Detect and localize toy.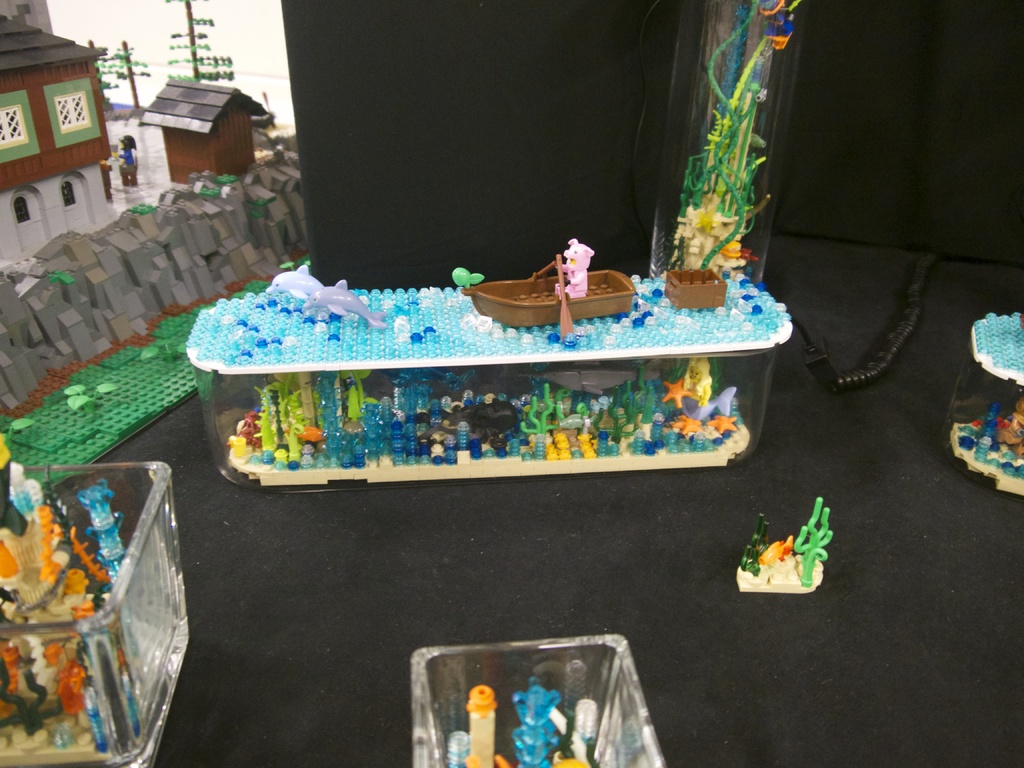
Localized at <box>554,237,600,302</box>.
